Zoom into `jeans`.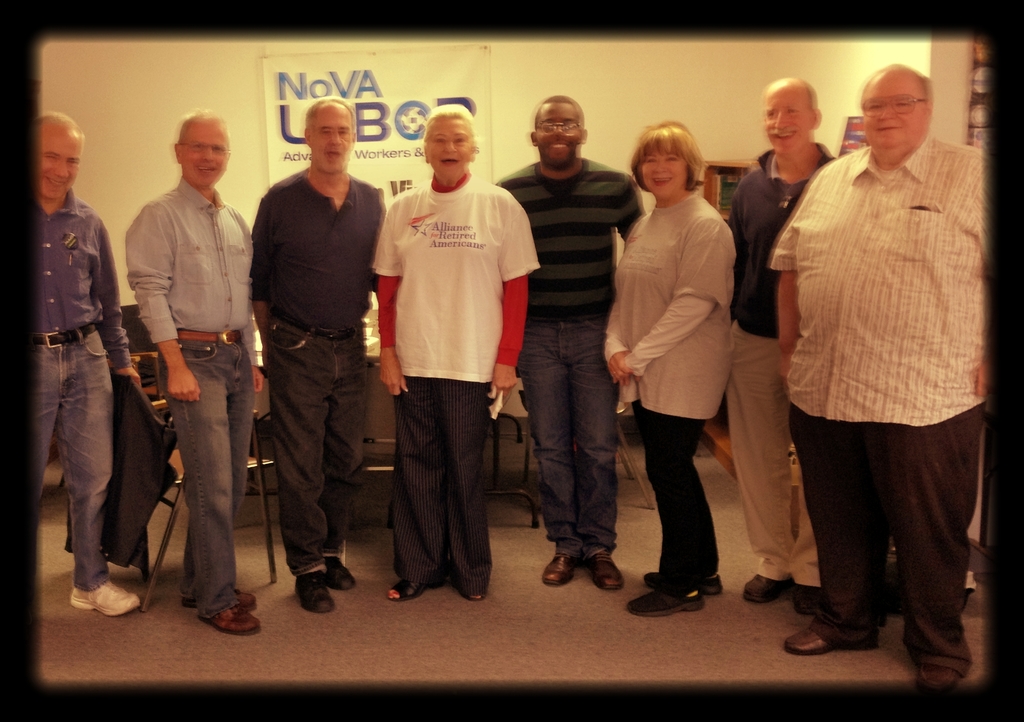
Zoom target: bbox=[31, 327, 115, 580].
